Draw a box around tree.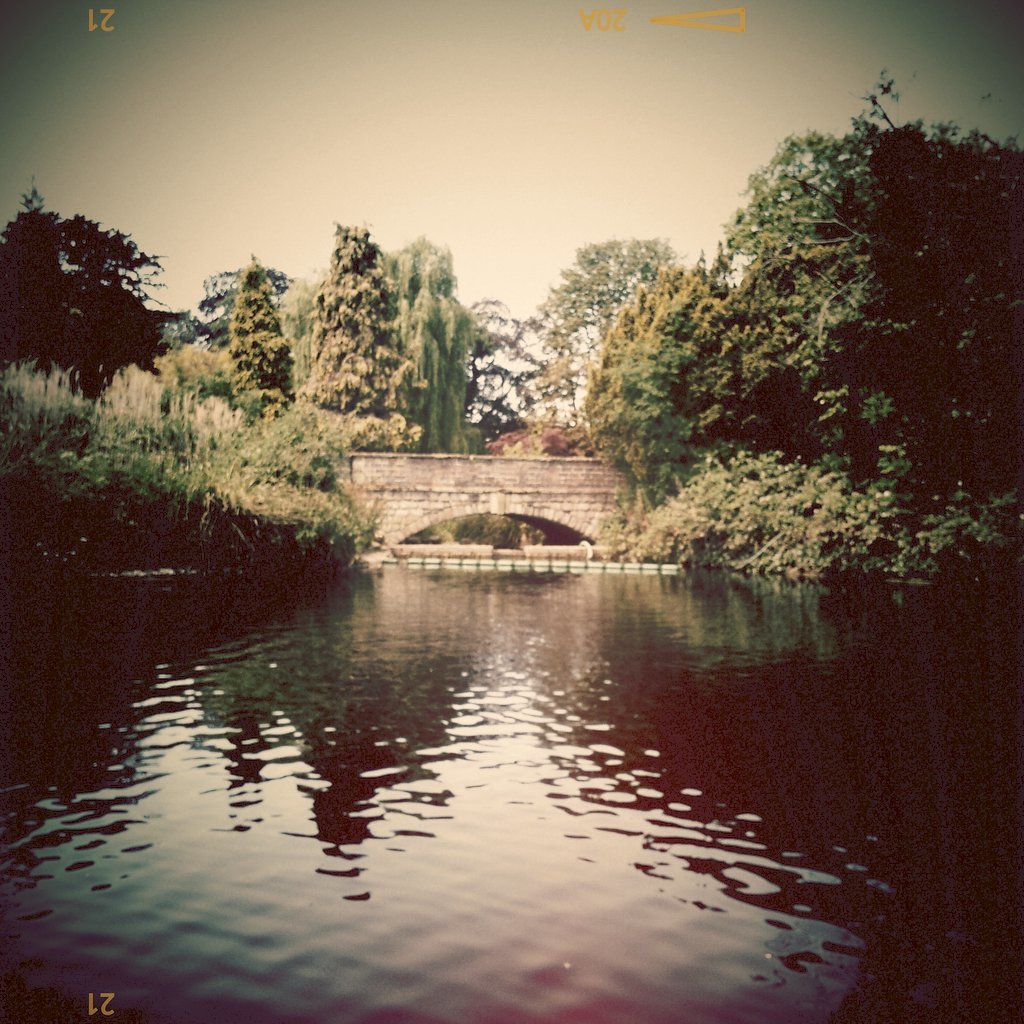
x1=702, y1=78, x2=1023, y2=491.
